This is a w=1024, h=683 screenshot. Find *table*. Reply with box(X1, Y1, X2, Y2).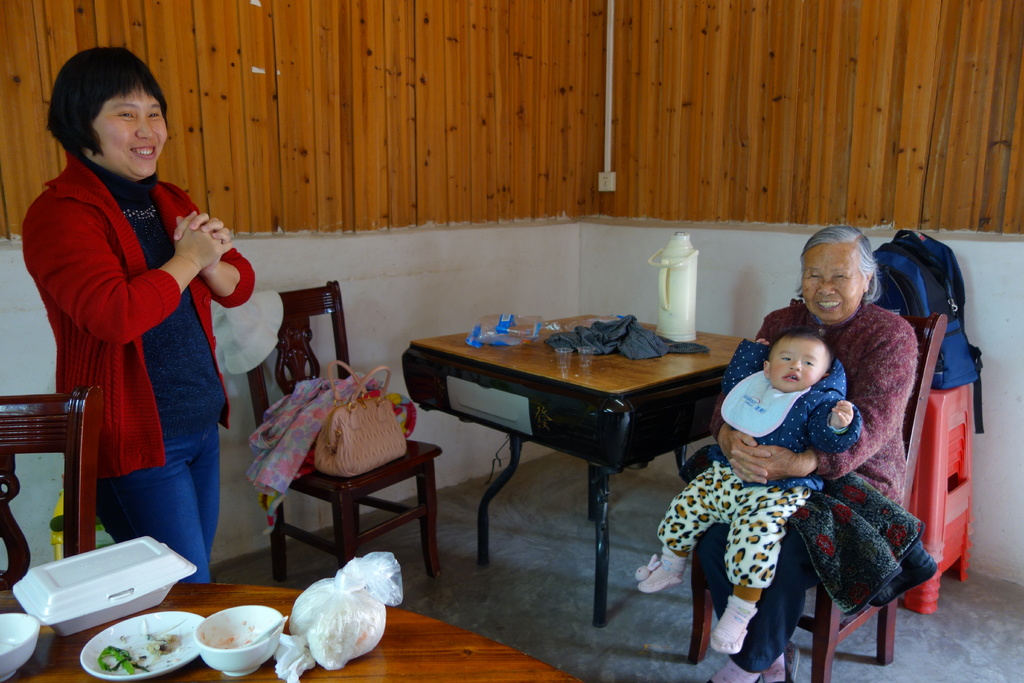
box(0, 579, 577, 682).
